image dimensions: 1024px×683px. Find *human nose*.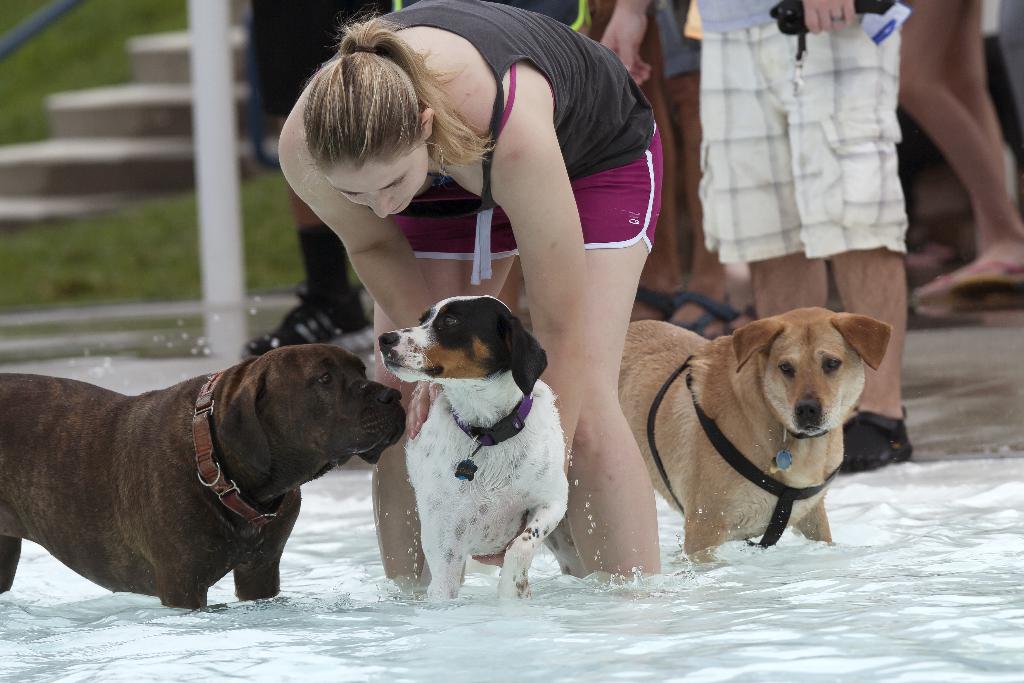
(366,190,392,220).
